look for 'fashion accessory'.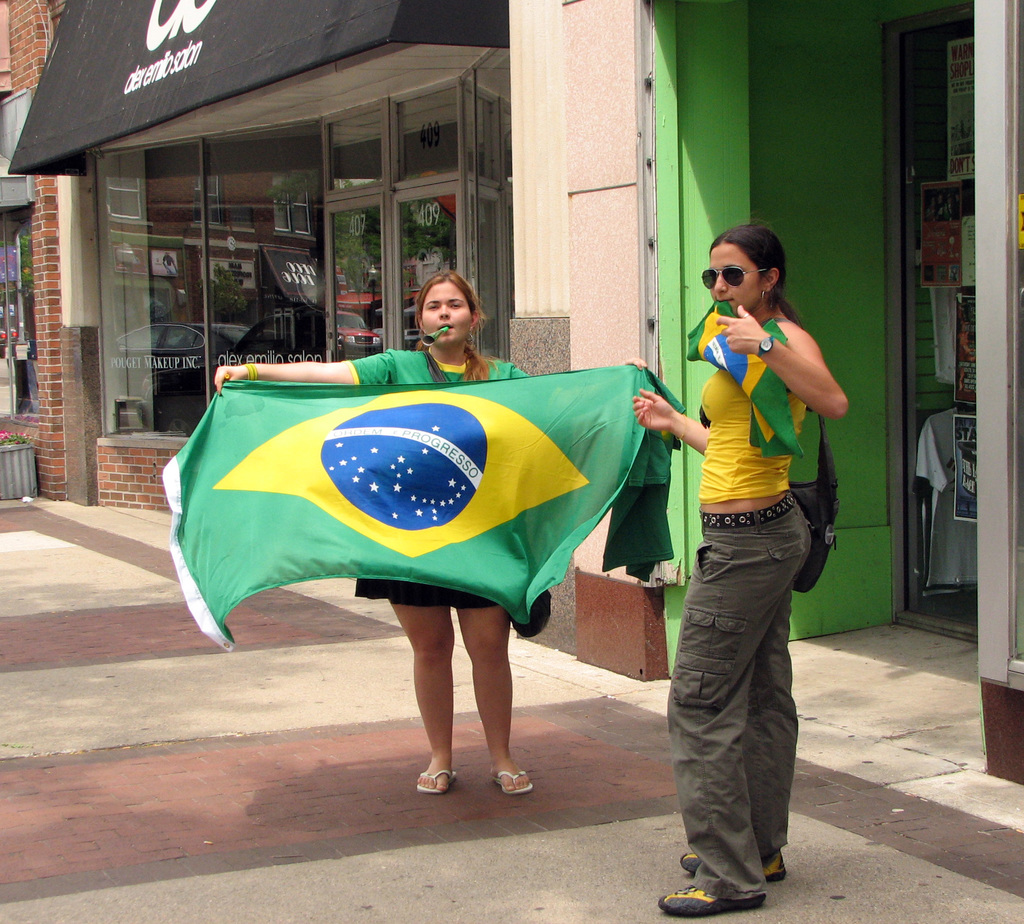
Found: (x1=701, y1=264, x2=772, y2=290).
